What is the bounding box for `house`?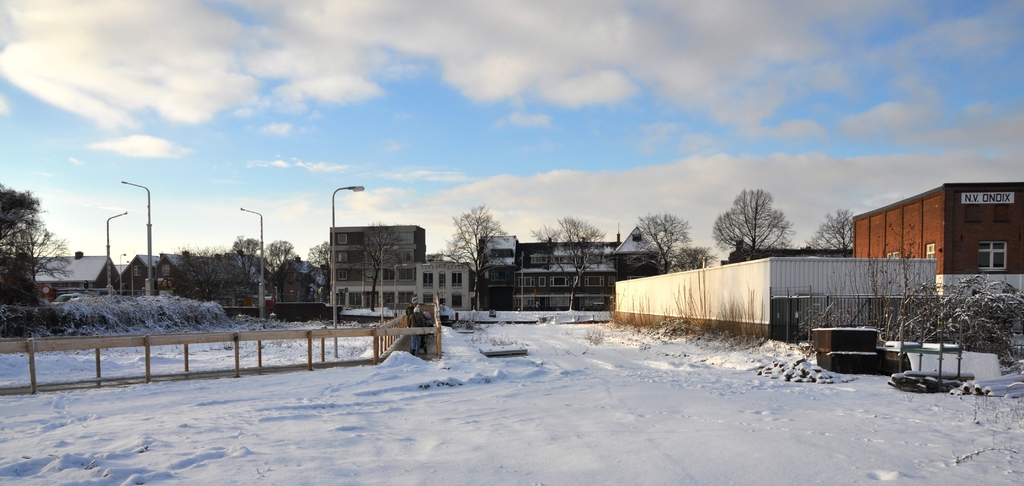
pyautogui.locateOnScreen(513, 247, 627, 304).
